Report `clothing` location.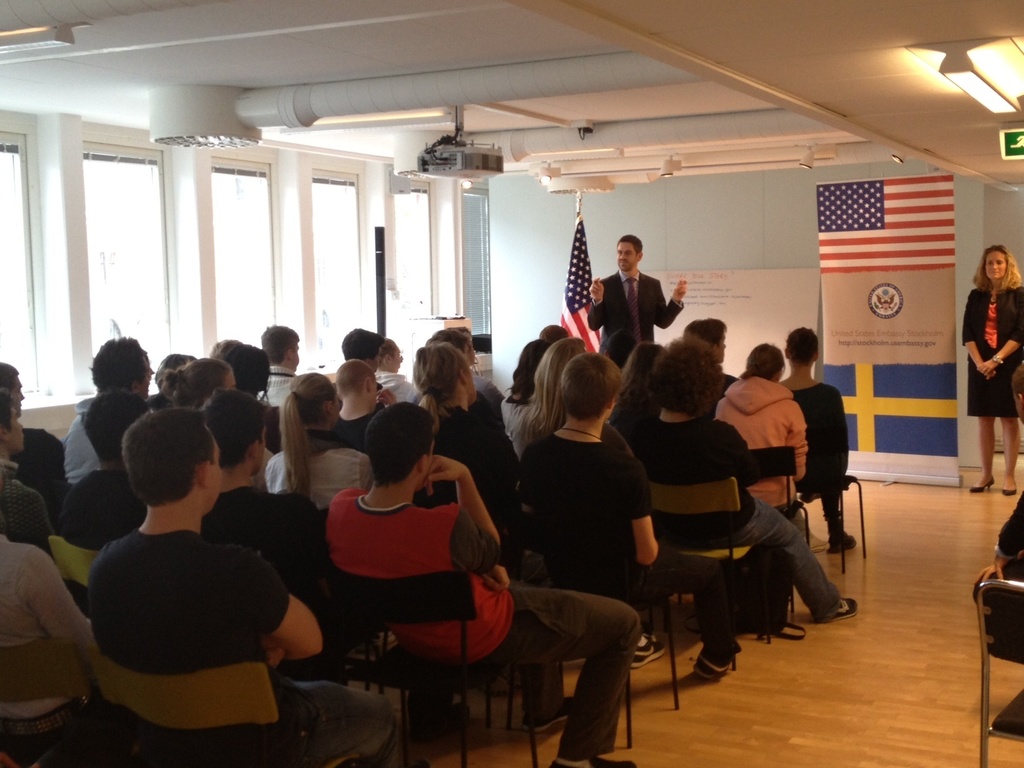
Report: 264, 444, 370, 514.
